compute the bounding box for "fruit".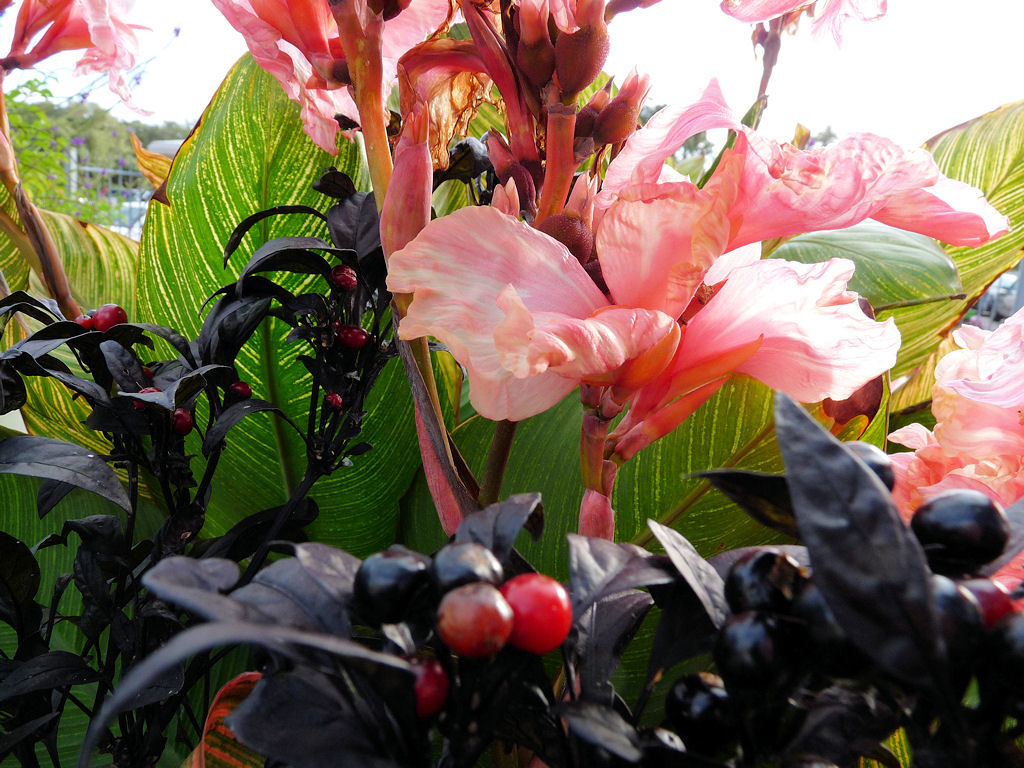
<region>438, 543, 504, 591</region>.
